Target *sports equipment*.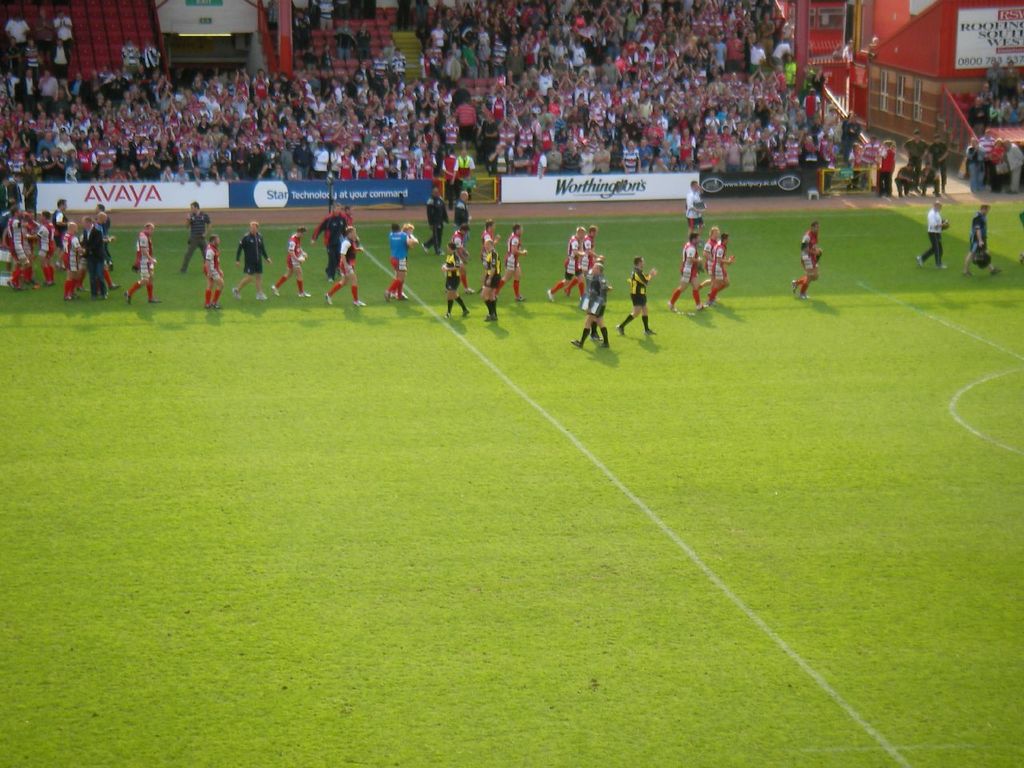
Target region: 931:265:947:270.
